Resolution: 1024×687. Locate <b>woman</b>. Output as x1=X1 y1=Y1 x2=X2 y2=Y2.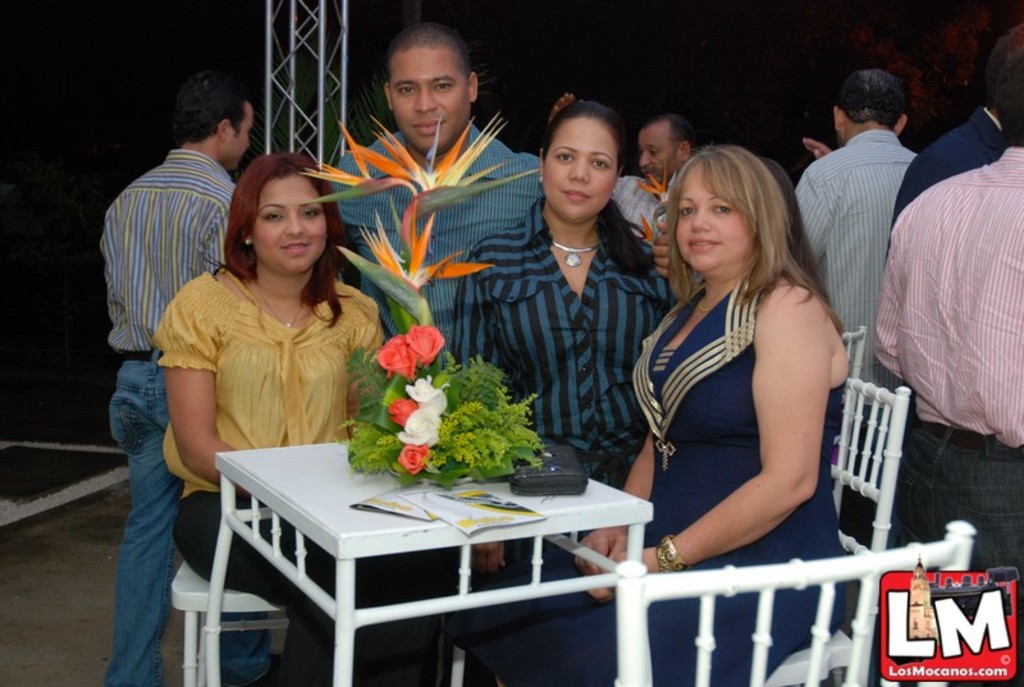
x1=453 y1=90 x2=696 y2=576.
